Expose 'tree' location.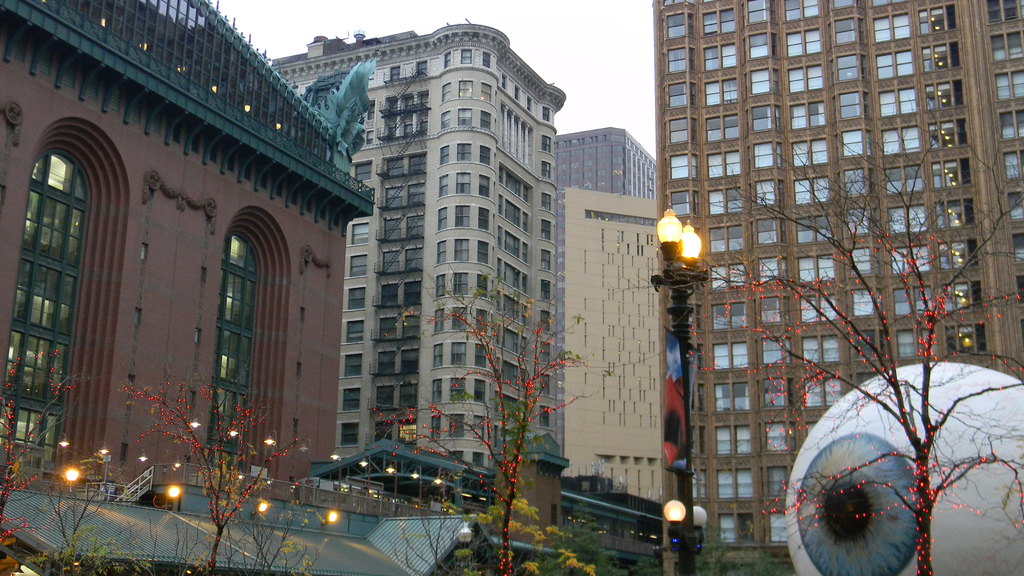
Exposed at select_region(0, 332, 95, 569).
